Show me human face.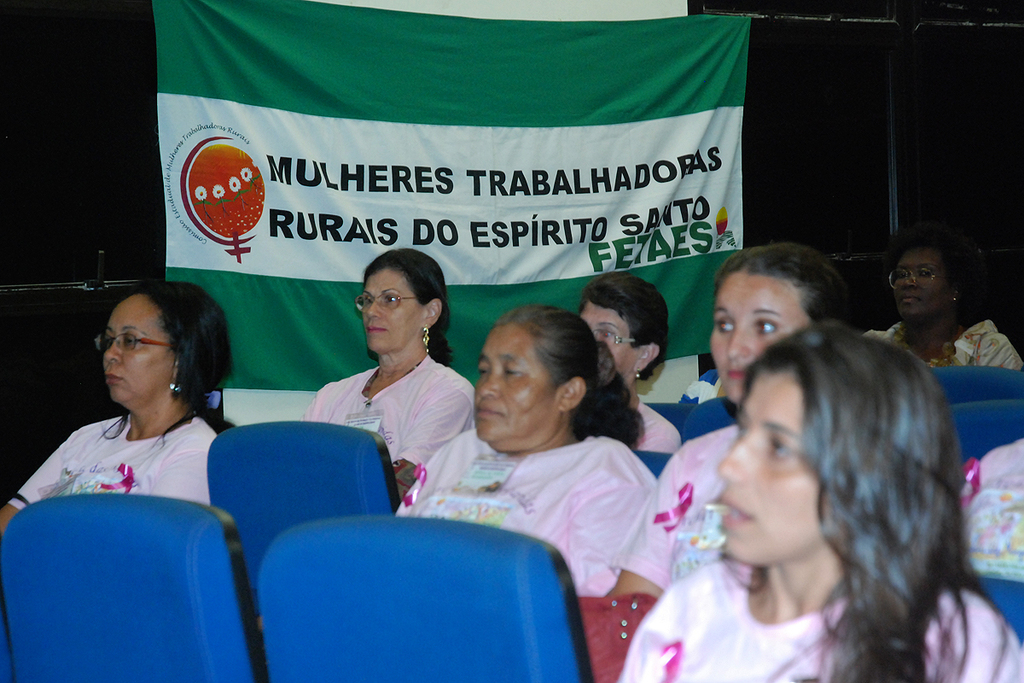
human face is here: box(360, 272, 422, 359).
